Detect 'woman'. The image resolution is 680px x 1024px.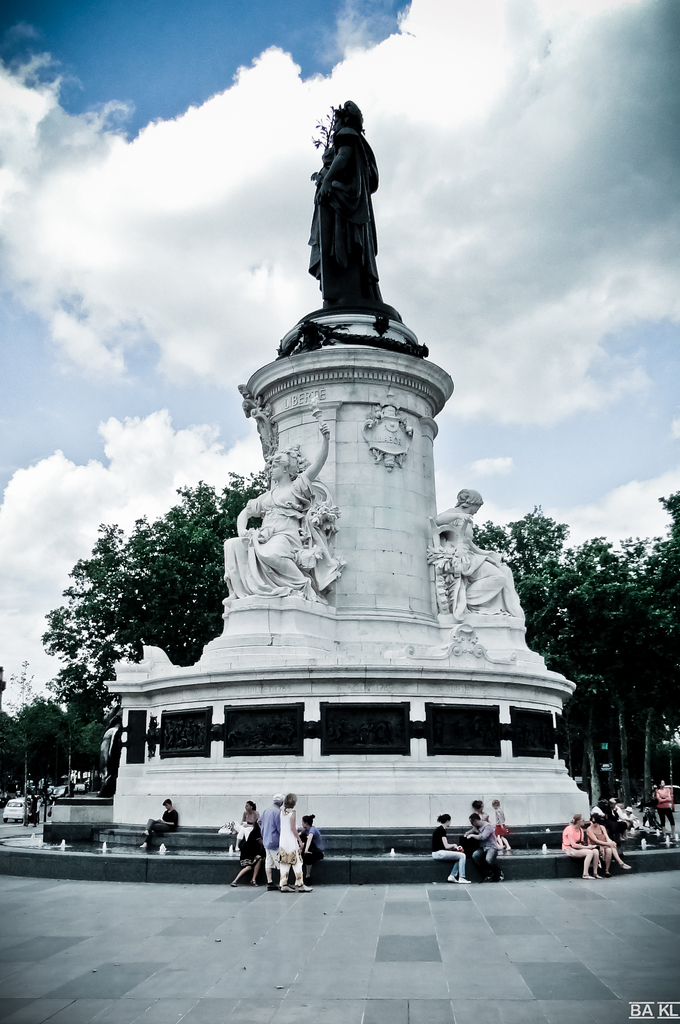
rect(654, 780, 674, 838).
